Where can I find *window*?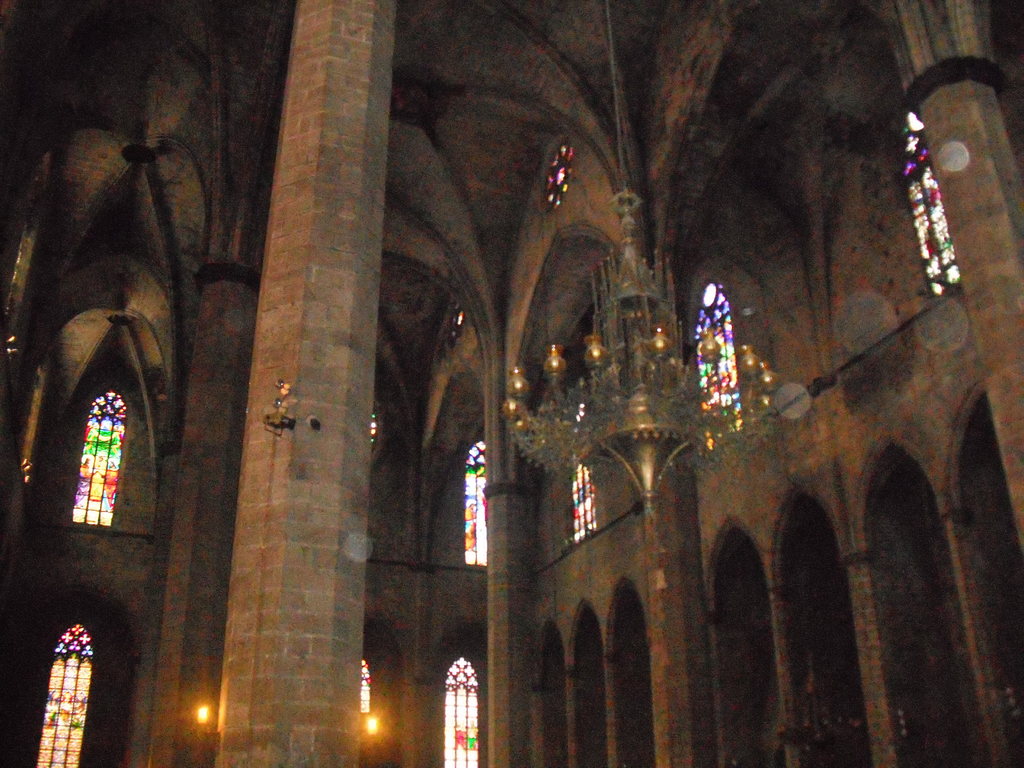
You can find it at (908, 111, 963, 300).
